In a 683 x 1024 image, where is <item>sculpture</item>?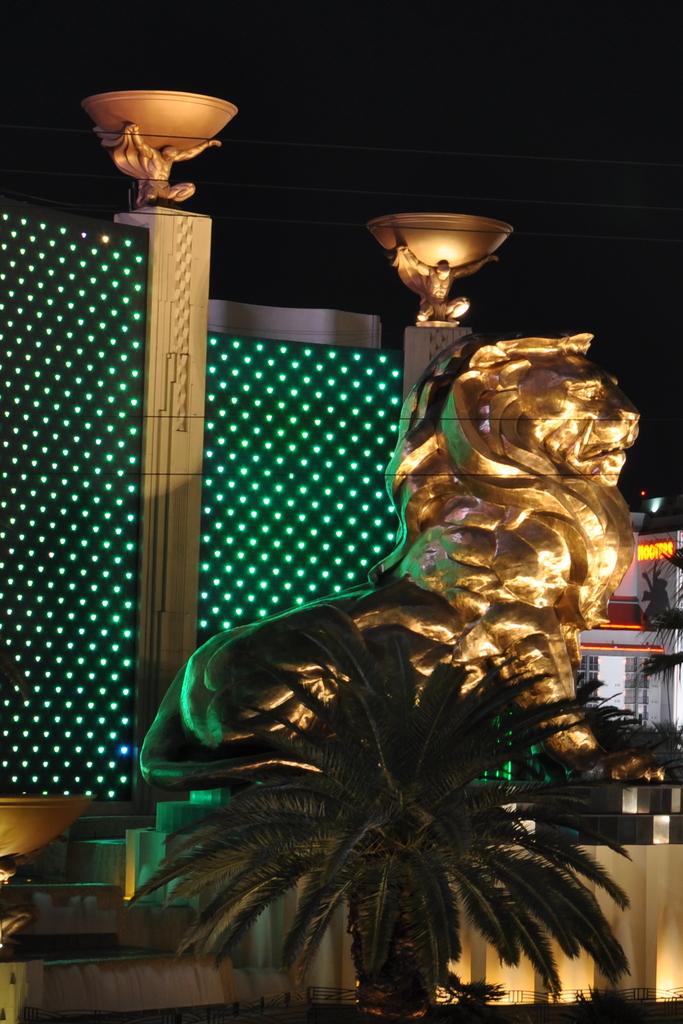
[136,248,654,999].
